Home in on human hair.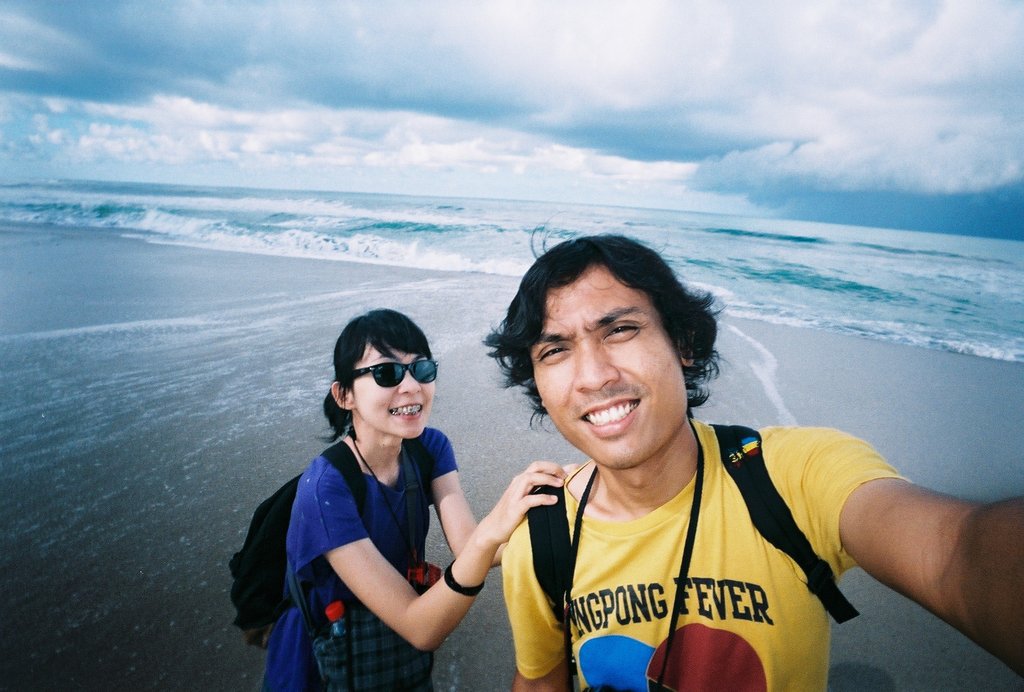
Homed in at pyautogui.locateOnScreen(317, 309, 430, 445).
